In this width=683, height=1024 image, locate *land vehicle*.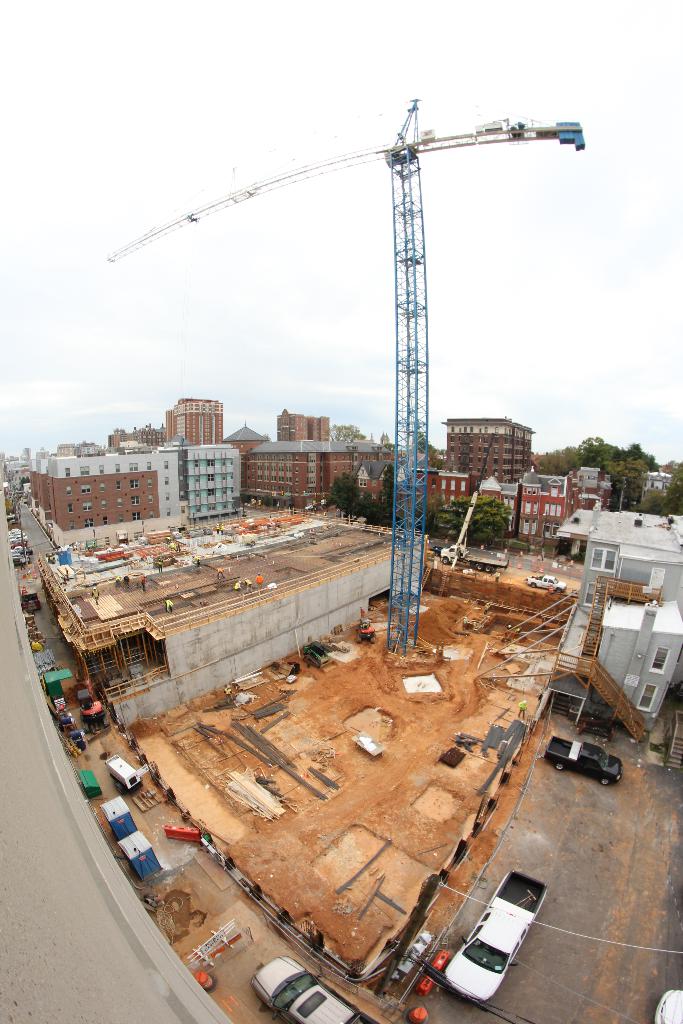
Bounding box: (525, 574, 567, 596).
